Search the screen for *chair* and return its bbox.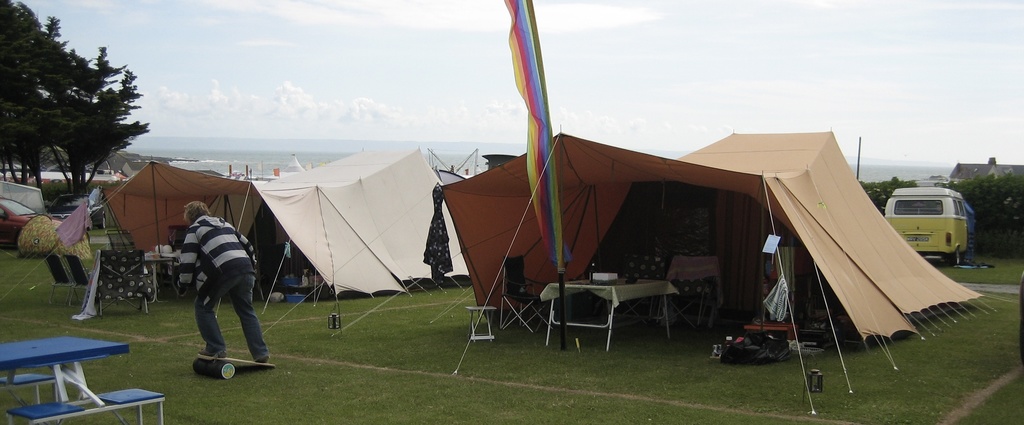
Found: bbox(664, 254, 714, 331).
